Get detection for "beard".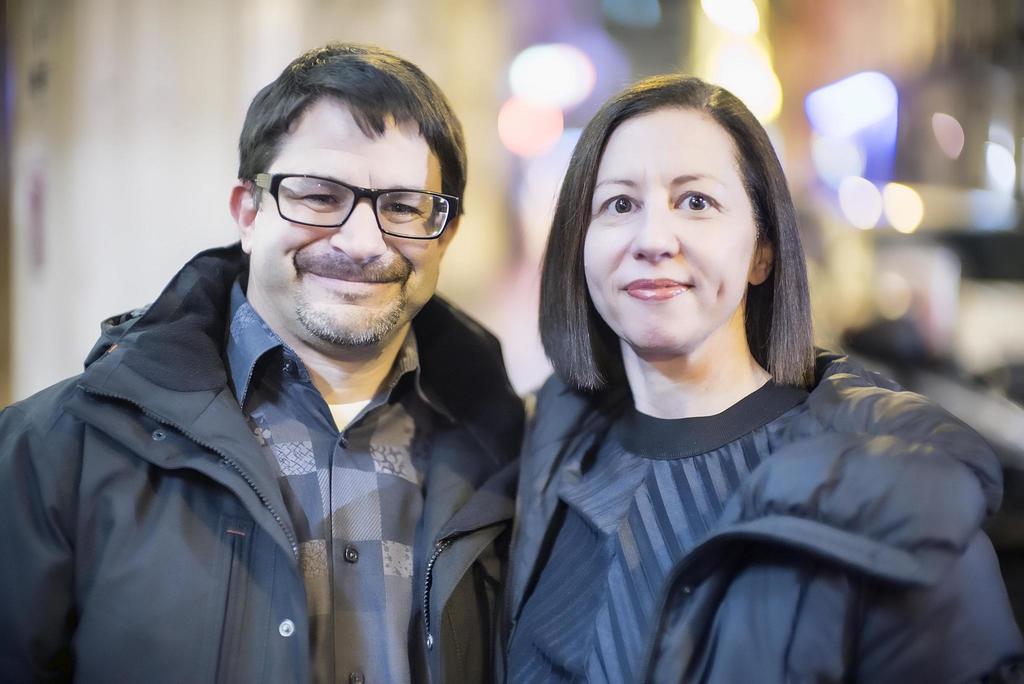
Detection: <bbox>287, 282, 409, 350</bbox>.
